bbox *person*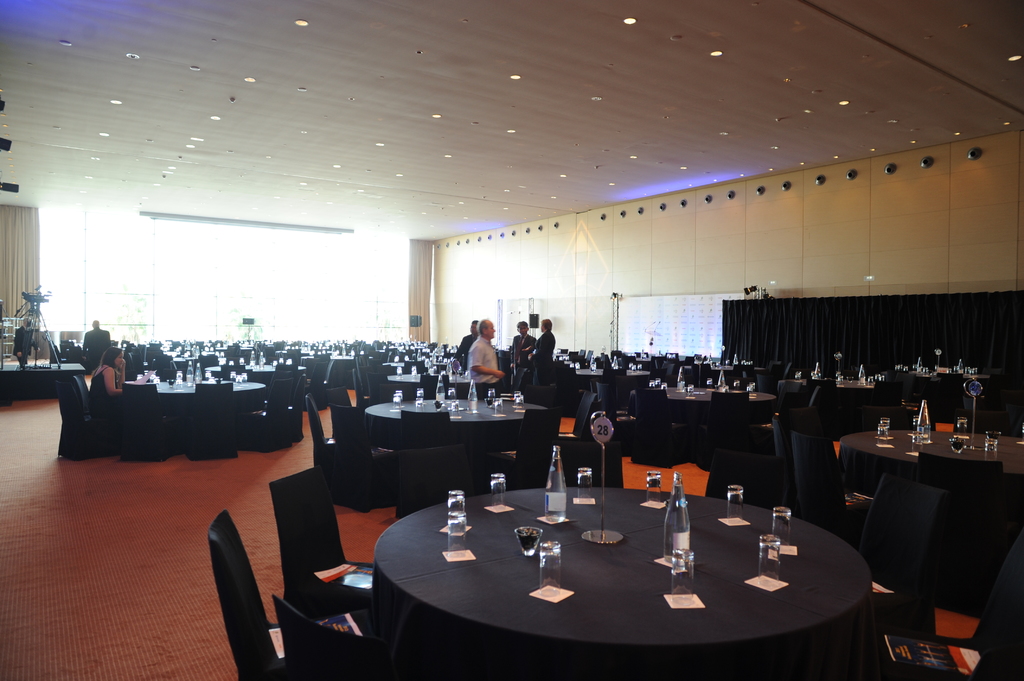
509 322 536 396
